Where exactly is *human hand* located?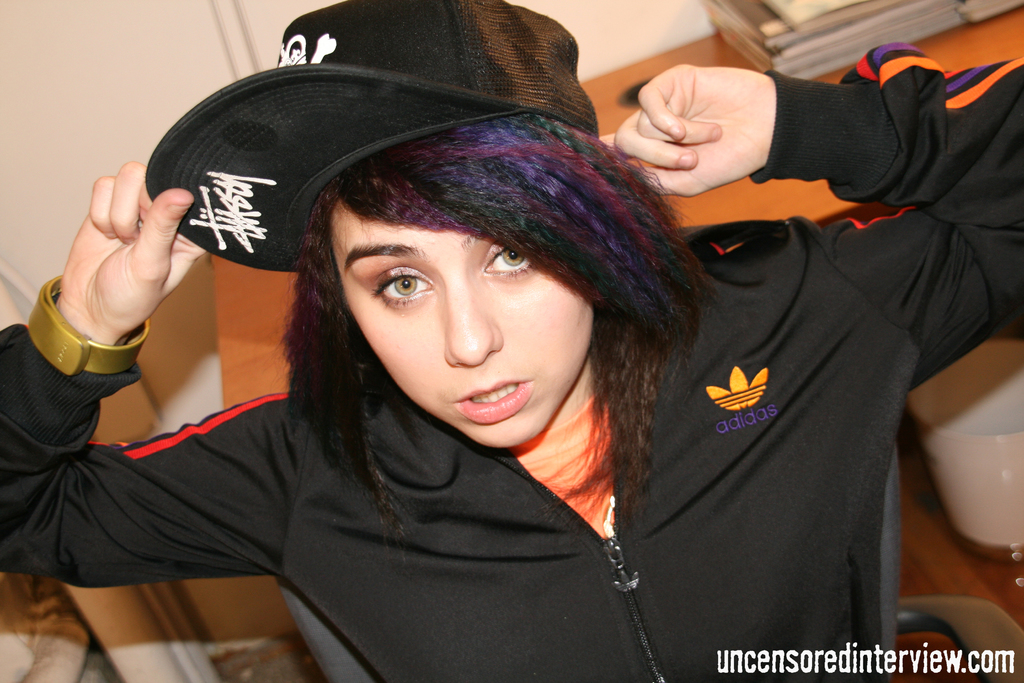
Its bounding box is (31,156,194,357).
